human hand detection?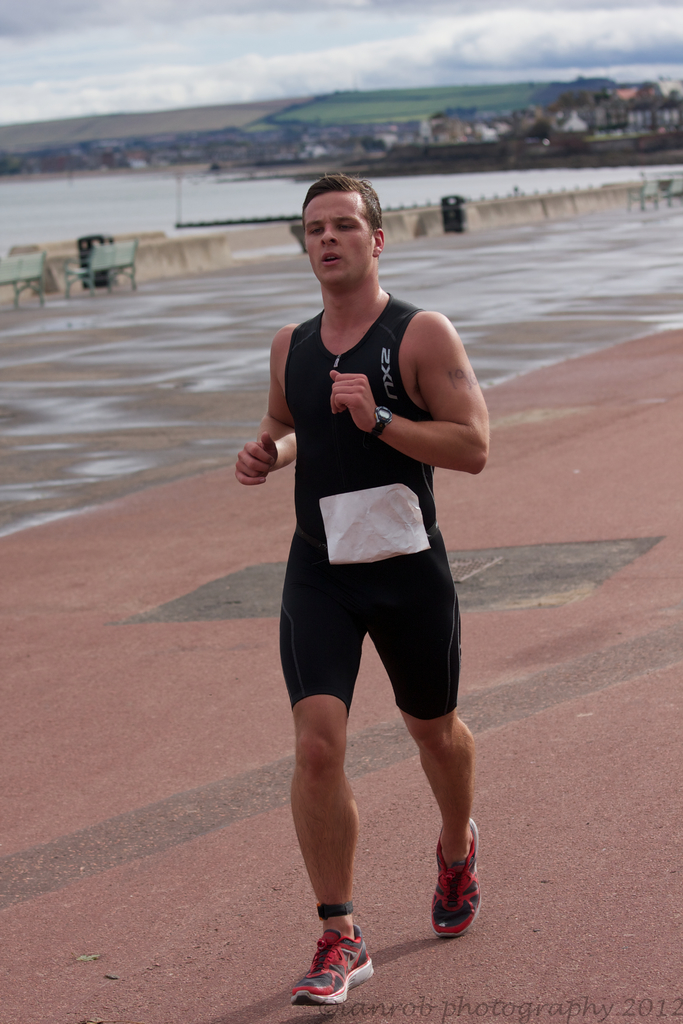
321 362 389 429
